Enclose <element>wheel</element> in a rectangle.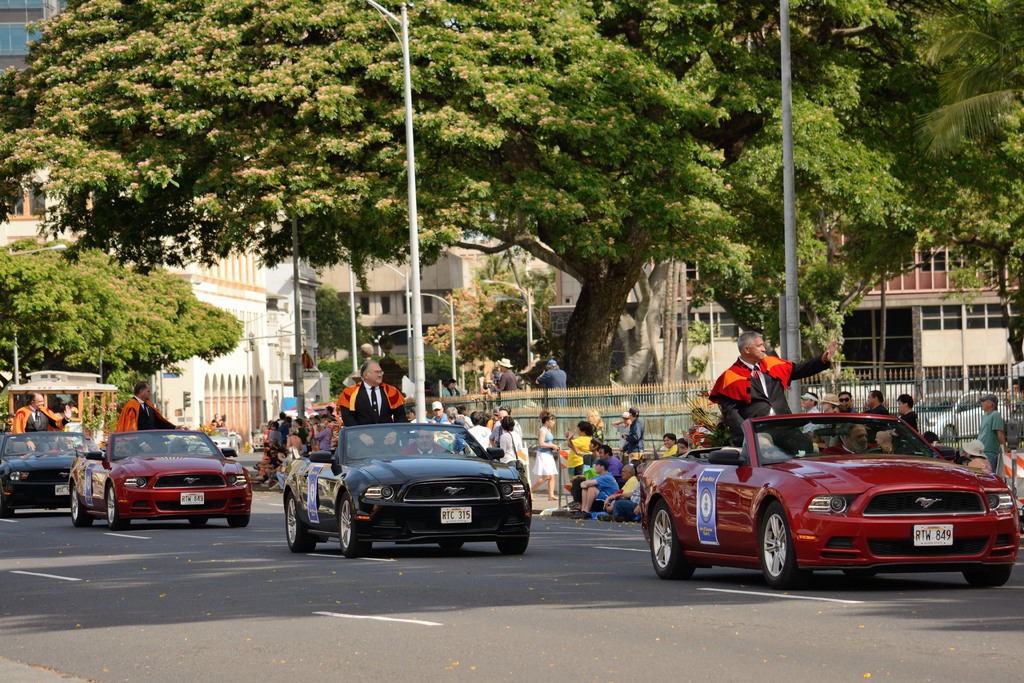
(left=650, top=499, right=694, bottom=579).
